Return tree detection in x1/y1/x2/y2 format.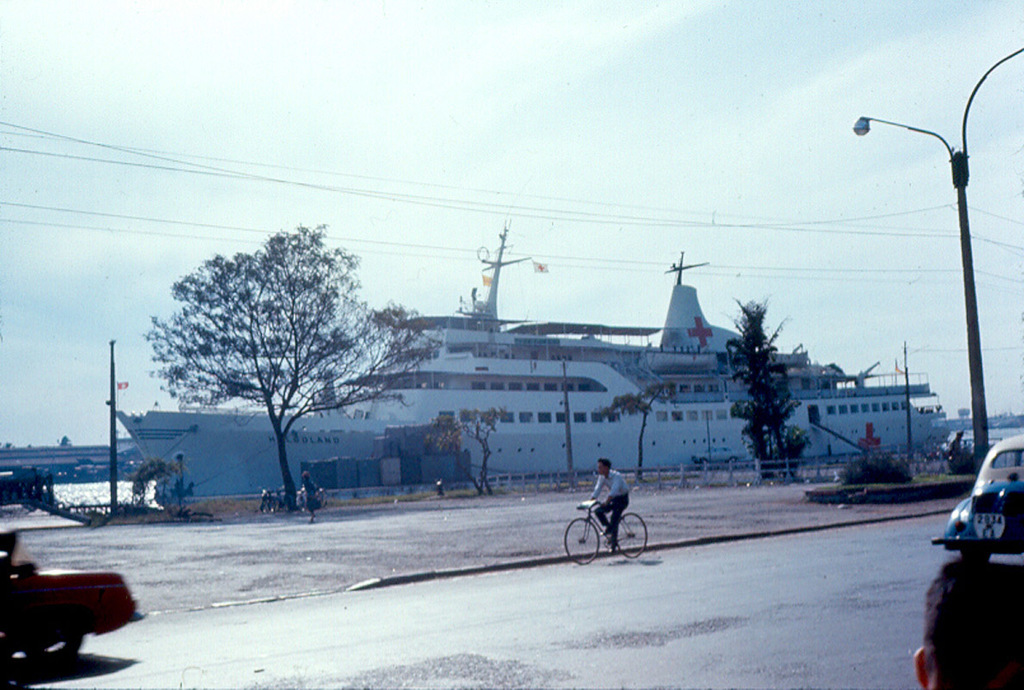
424/410/500/494.
